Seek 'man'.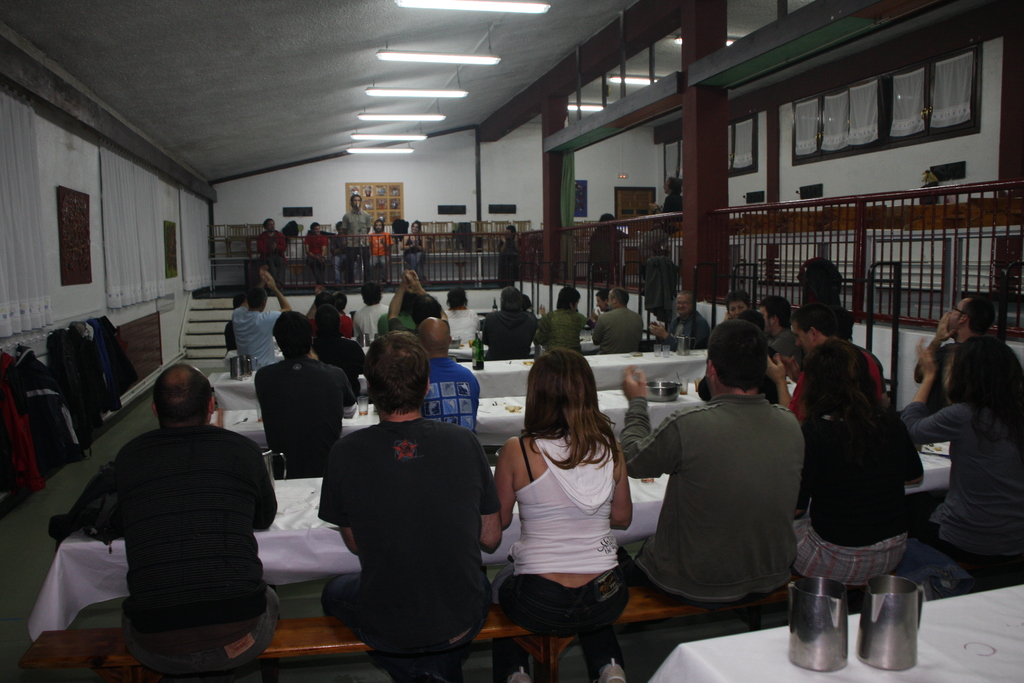
{"left": 230, "top": 265, "right": 297, "bottom": 378}.
